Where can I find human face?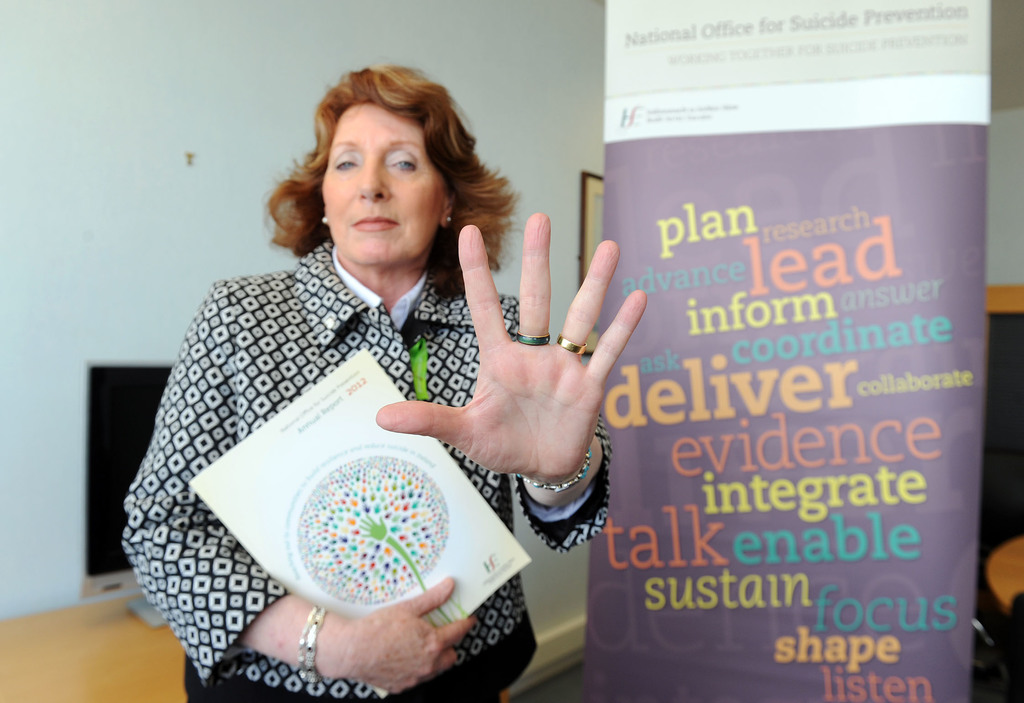
You can find it at 323,99,444,263.
